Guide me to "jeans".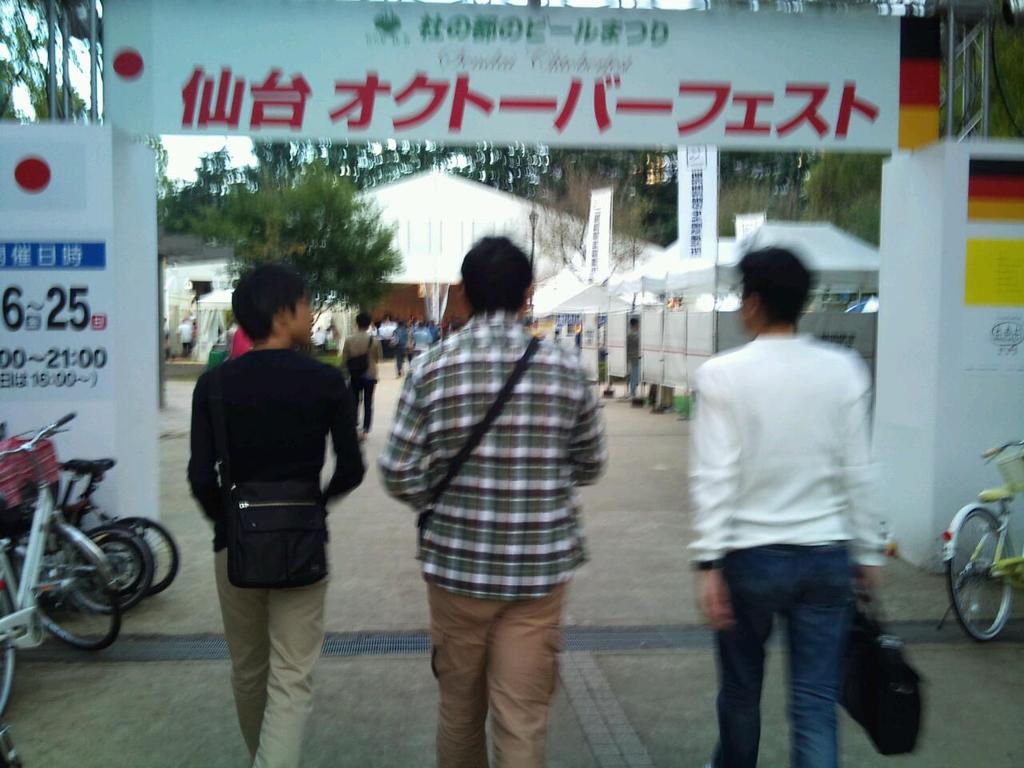
Guidance: [x1=704, y1=552, x2=910, y2=767].
